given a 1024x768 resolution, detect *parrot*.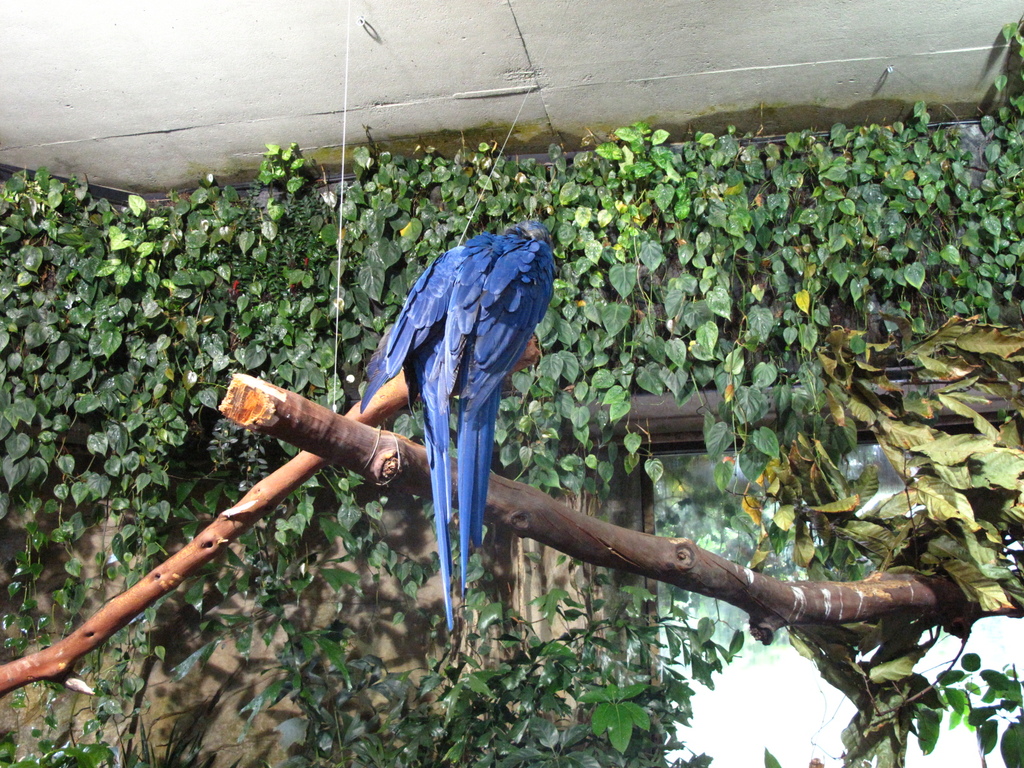
(x1=332, y1=213, x2=573, y2=637).
